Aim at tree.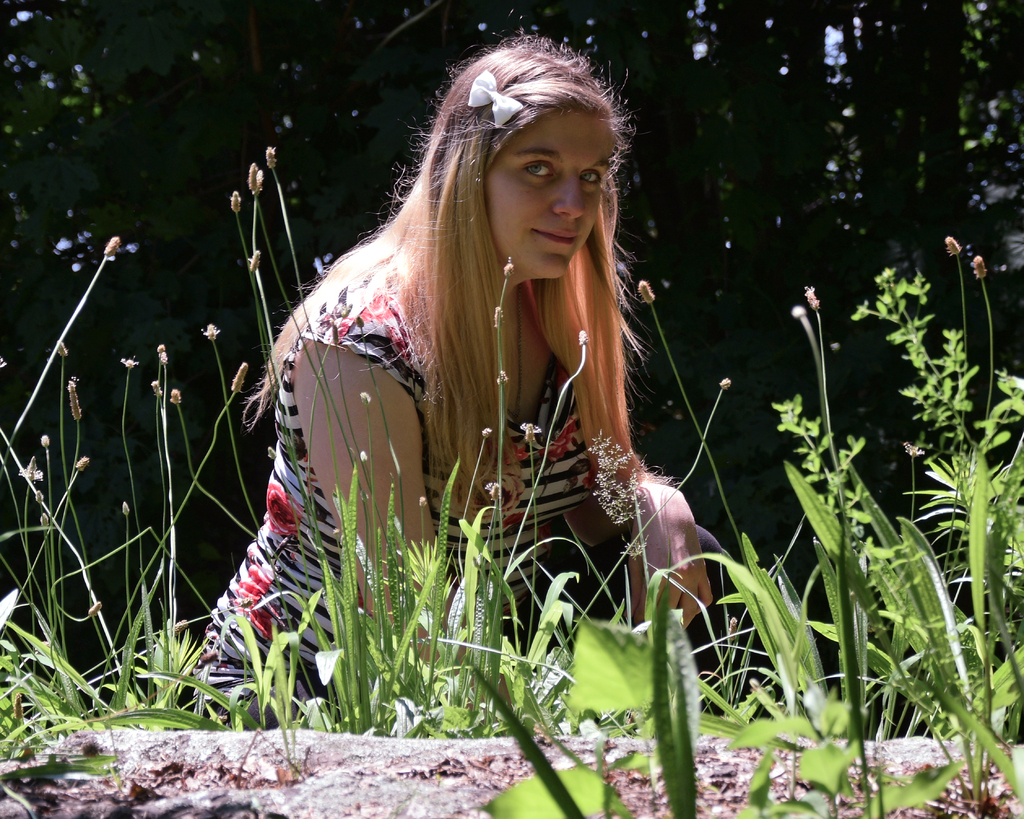
Aimed at box(924, 6, 970, 225).
